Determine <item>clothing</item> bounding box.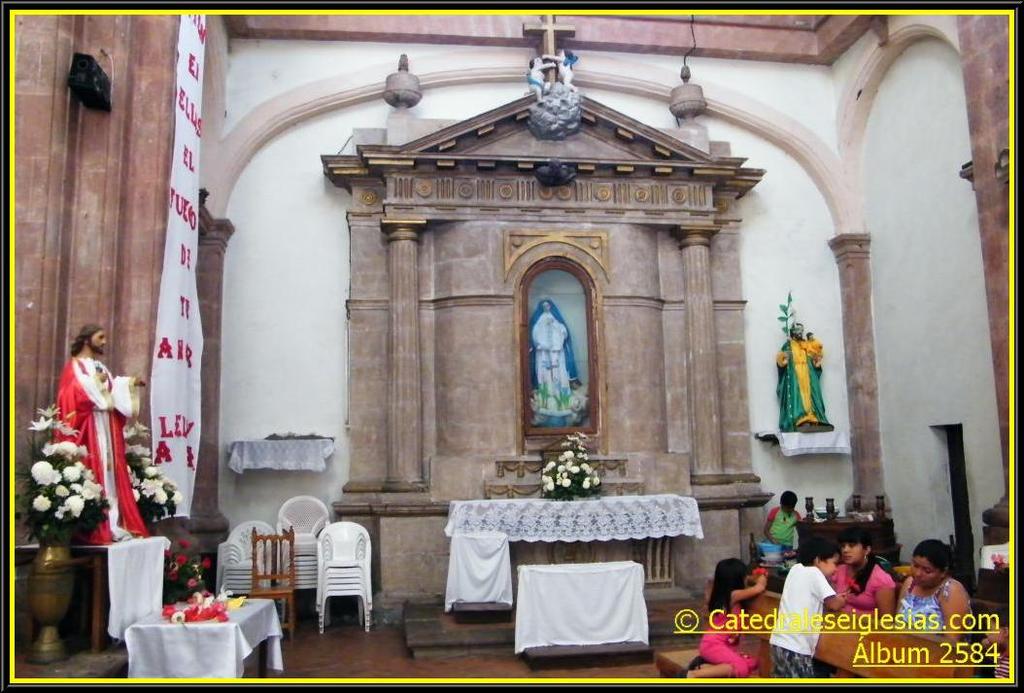
Determined: (773,644,814,678).
